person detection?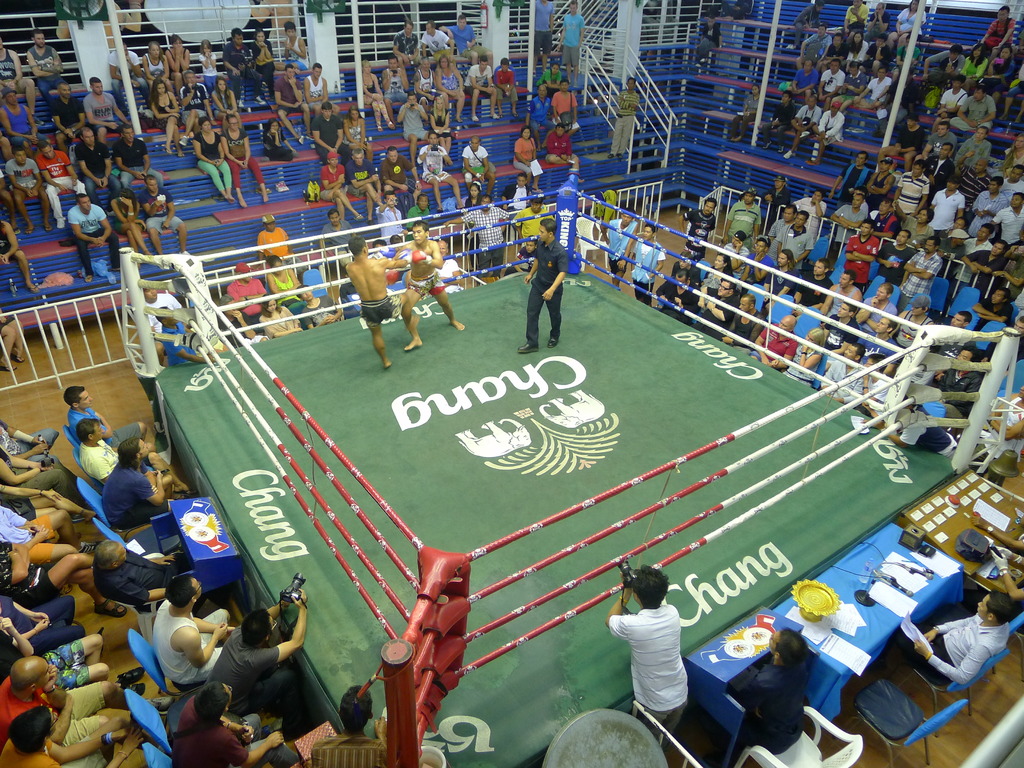
l=991, t=192, r=1023, b=259
